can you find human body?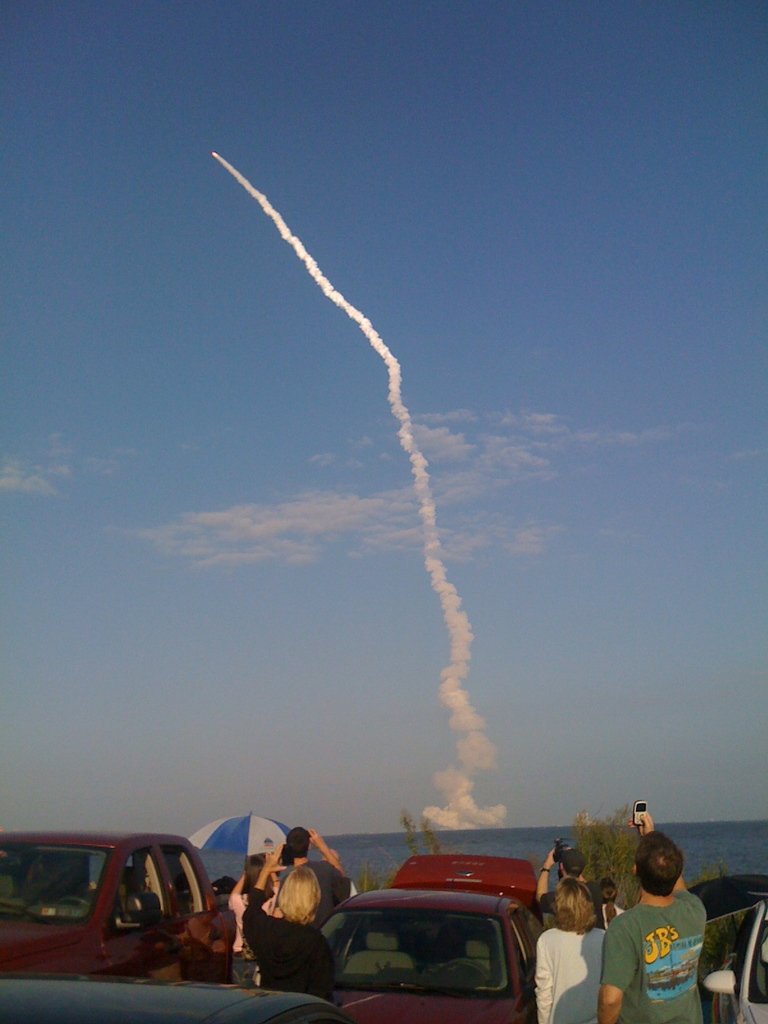
Yes, bounding box: bbox=[236, 860, 345, 986].
